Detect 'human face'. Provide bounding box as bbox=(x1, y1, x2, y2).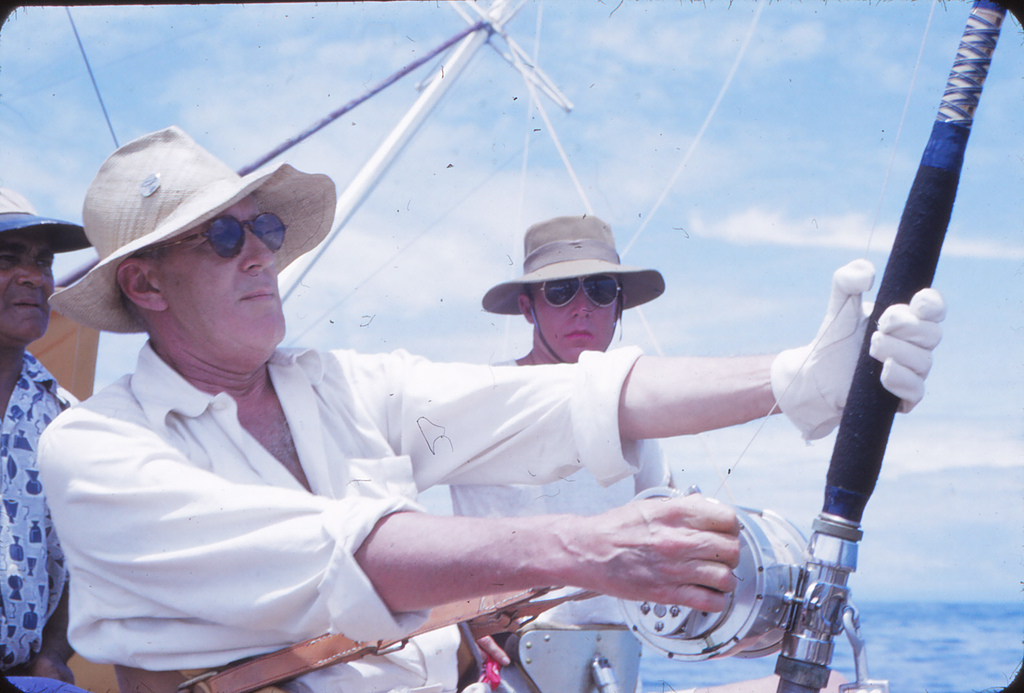
bbox=(1, 231, 55, 346).
